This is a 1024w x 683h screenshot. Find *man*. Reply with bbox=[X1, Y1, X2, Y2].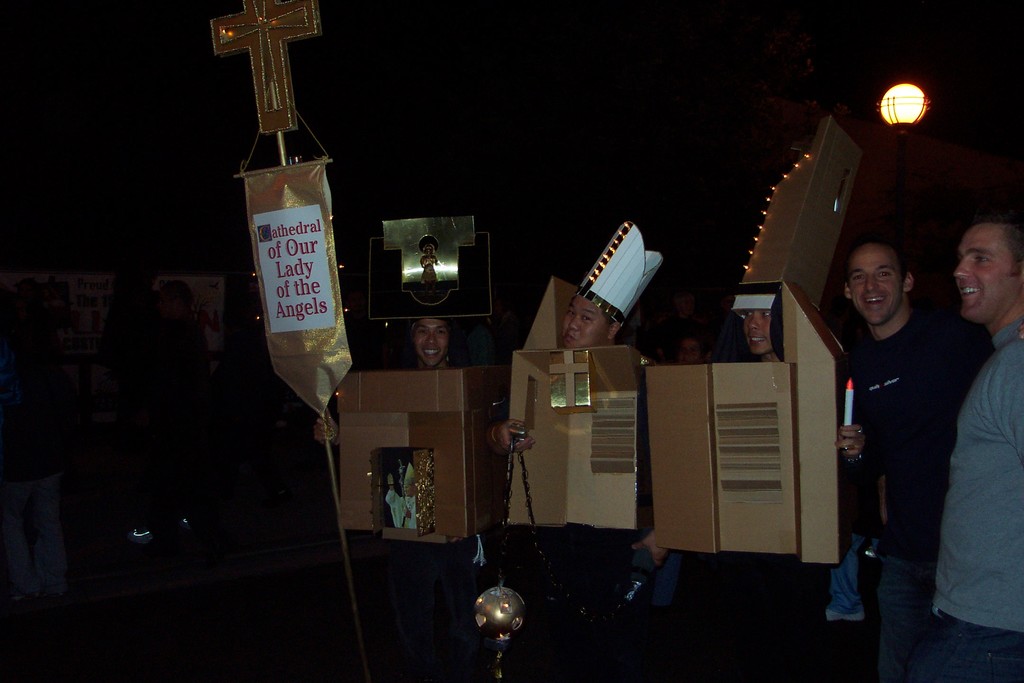
bbox=[930, 213, 1023, 682].
